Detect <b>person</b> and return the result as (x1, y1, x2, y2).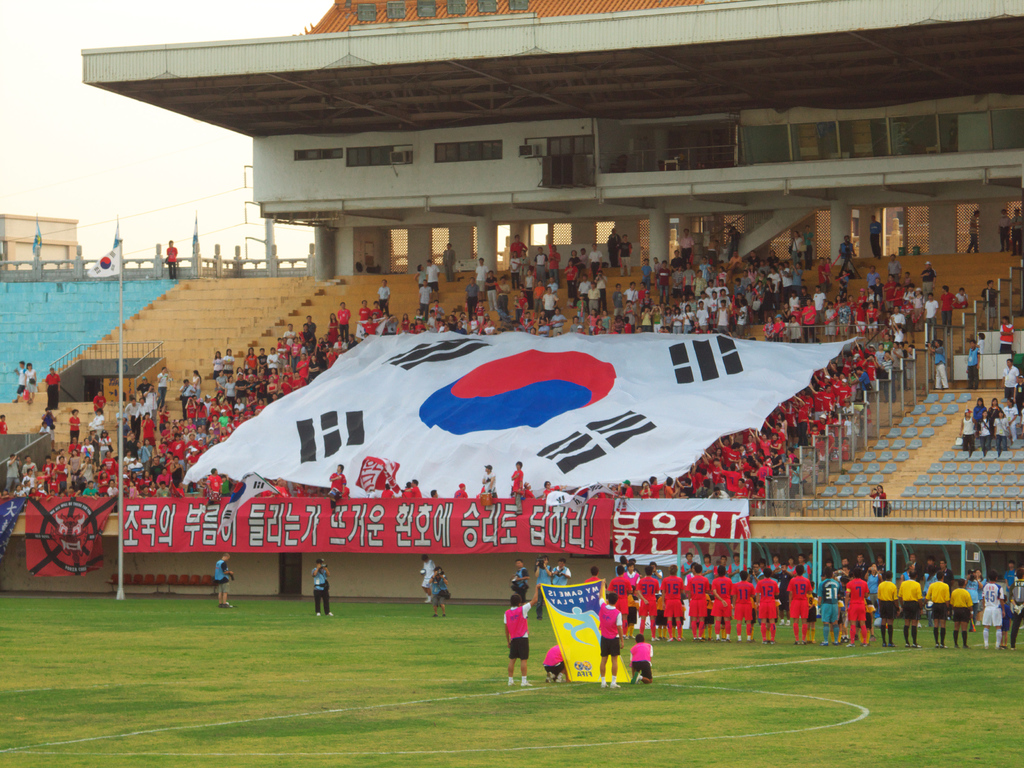
(586, 580, 628, 684).
